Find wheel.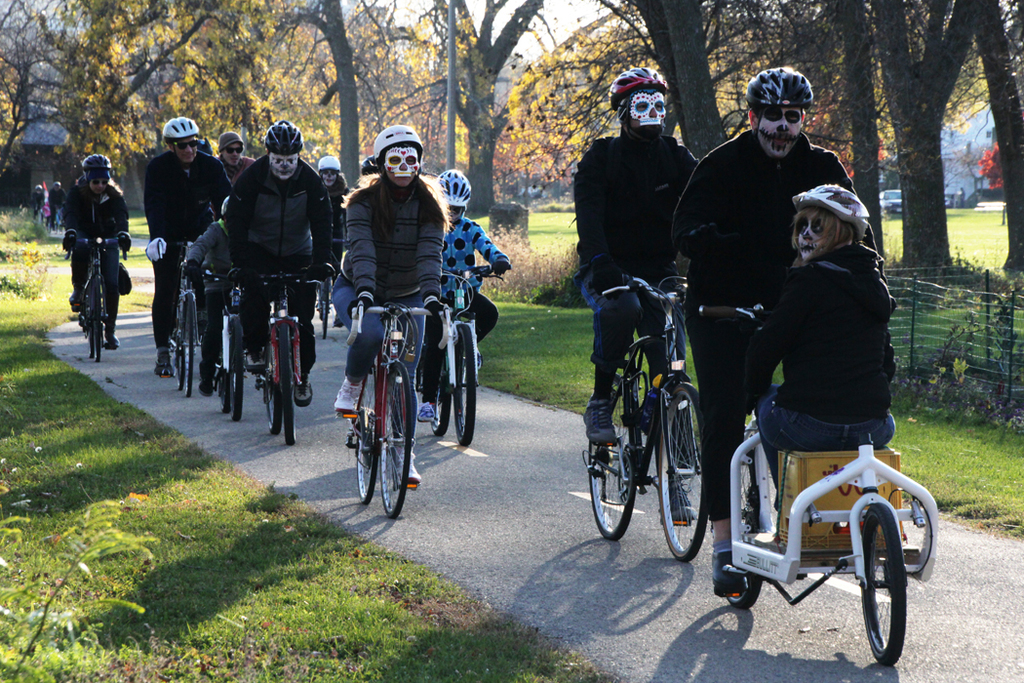
BBox(87, 327, 96, 360).
